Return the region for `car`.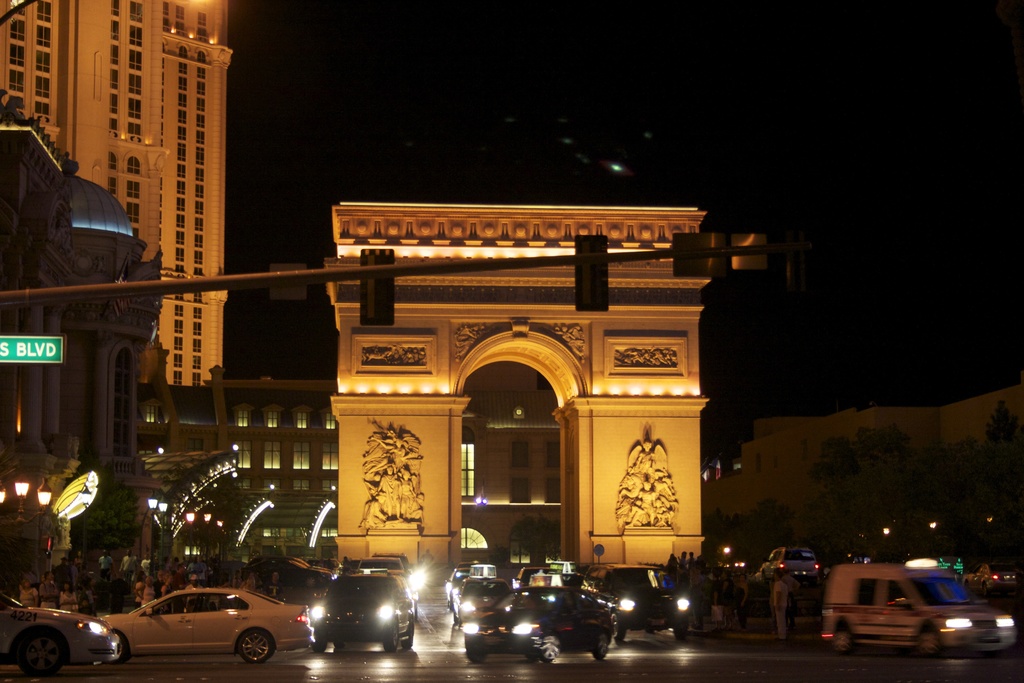
<box>461,583,621,663</box>.
